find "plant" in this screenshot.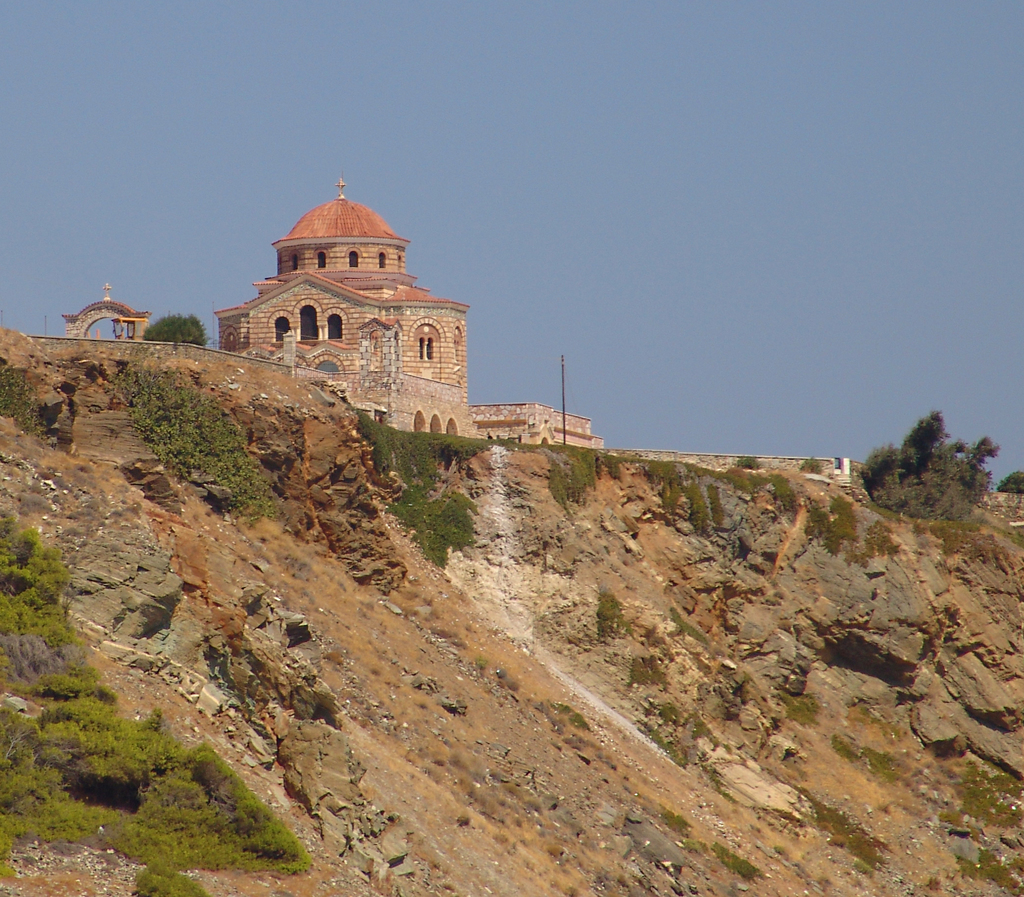
The bounding box for "plant" is {"x1": 0, "y1": 362, "x2": 29, "y2": 434}.
